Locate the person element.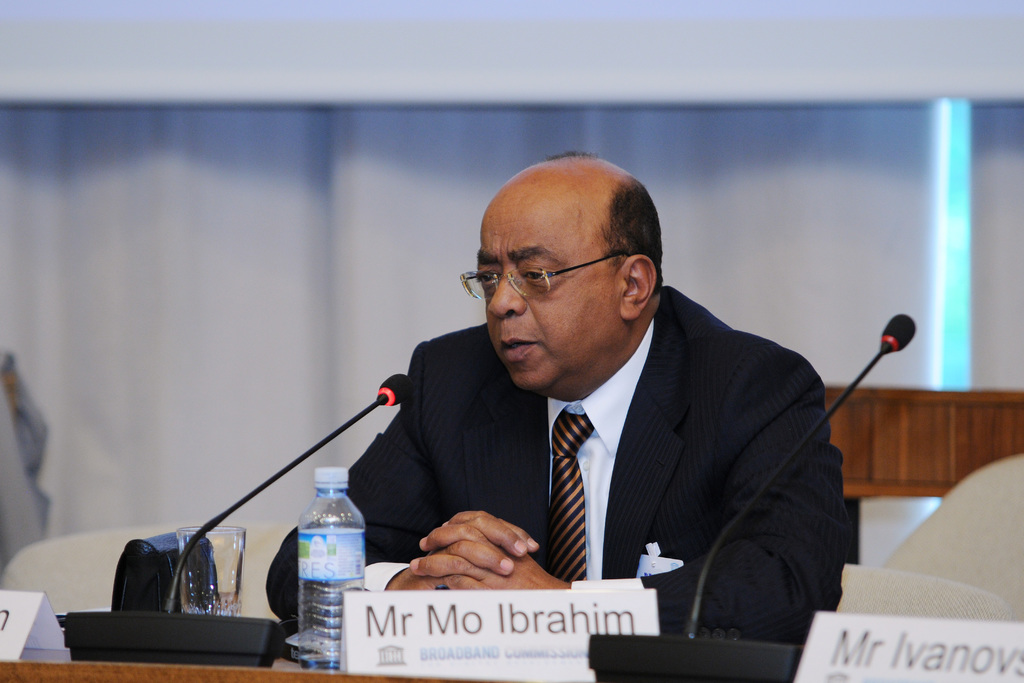
Element bbox: select_region(268, 151, 858, 641).
